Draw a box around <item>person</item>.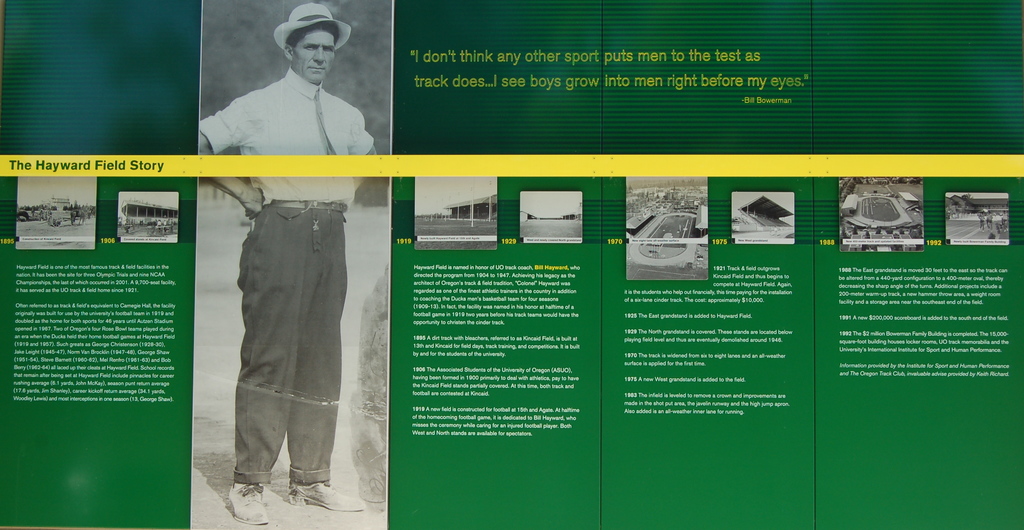
bbox(197, 20, 372, 475).
